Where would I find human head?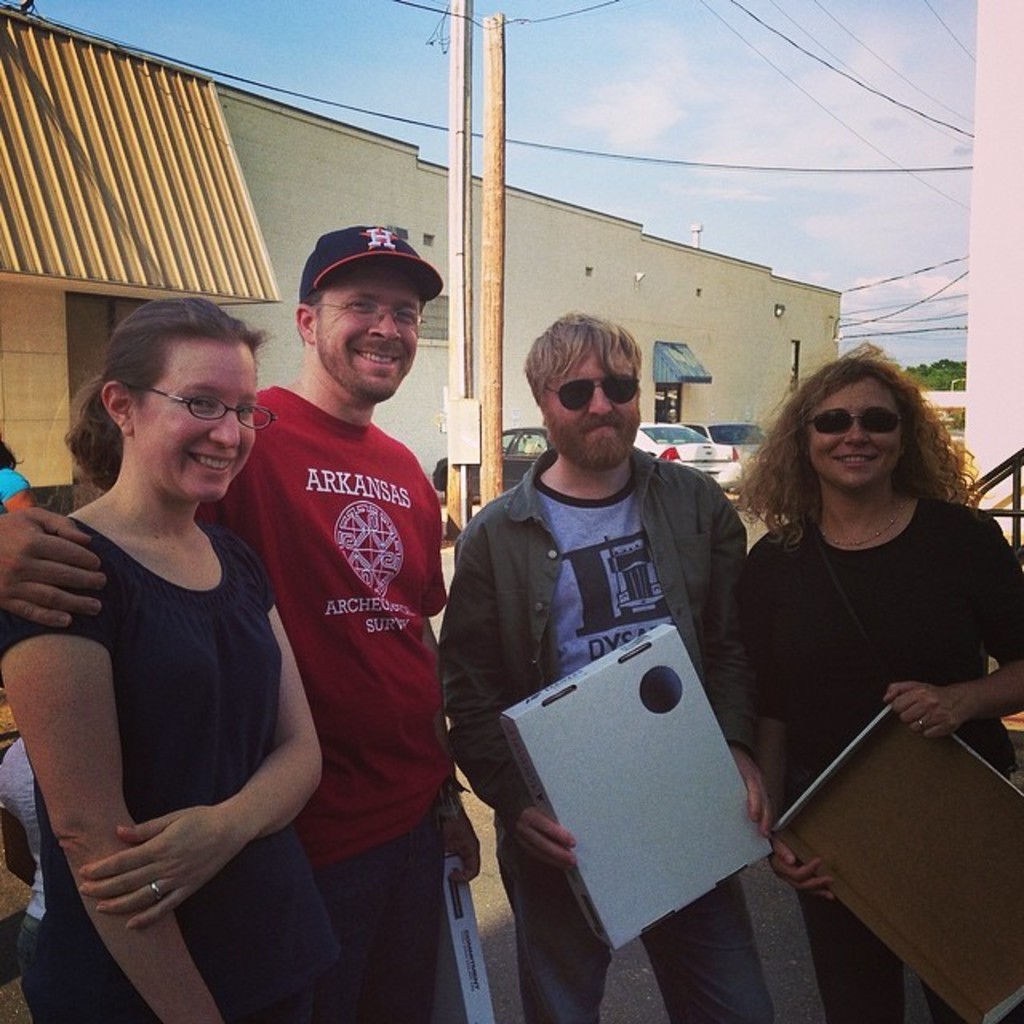
At pyautogui.locateOnScreen(72, 298, 272, 502).
